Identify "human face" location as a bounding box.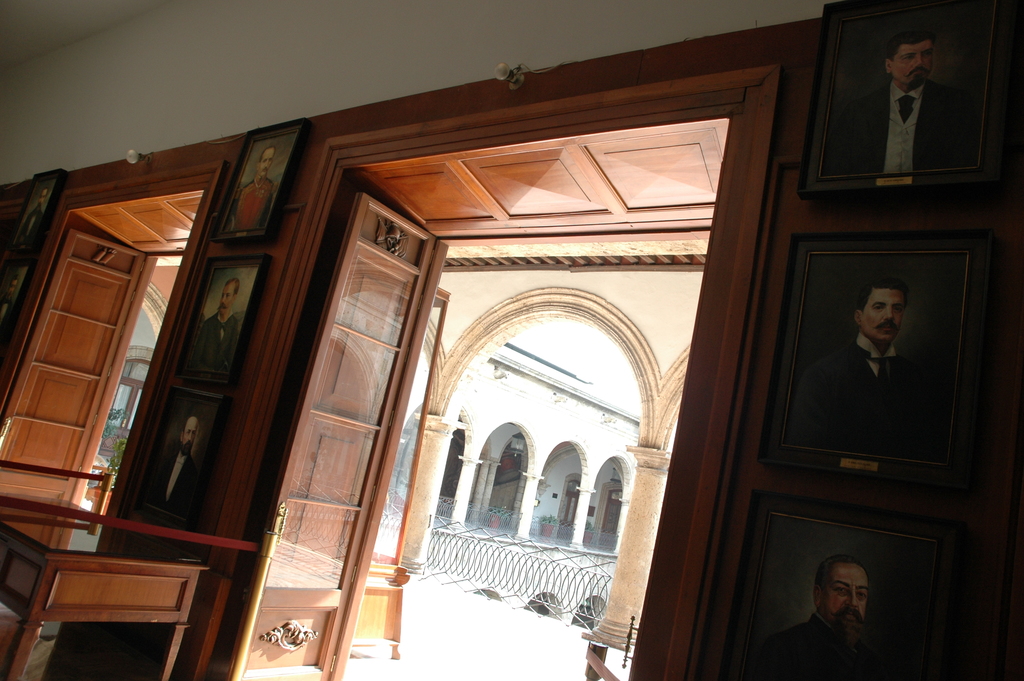
{"x1": 861, "y1": 290, "x2": 905, "y2": 340}.
